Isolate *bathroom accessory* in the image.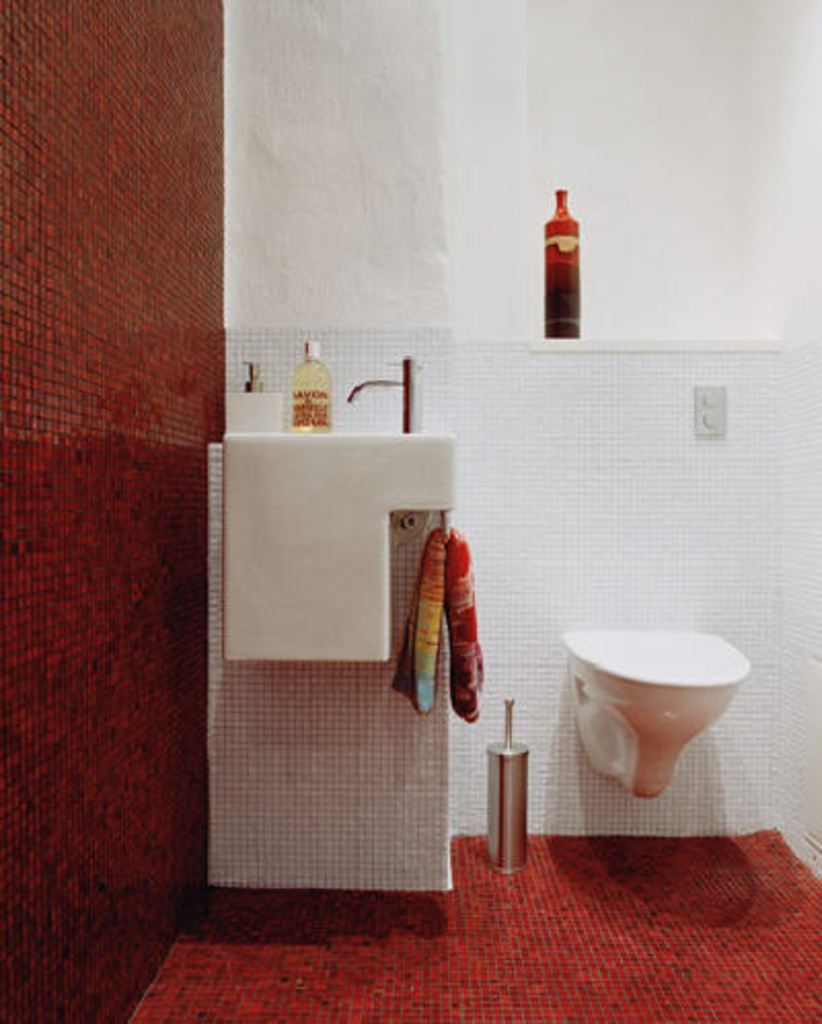
Isolated region: (x1=335, y1=348, x2=438, y2=438).
